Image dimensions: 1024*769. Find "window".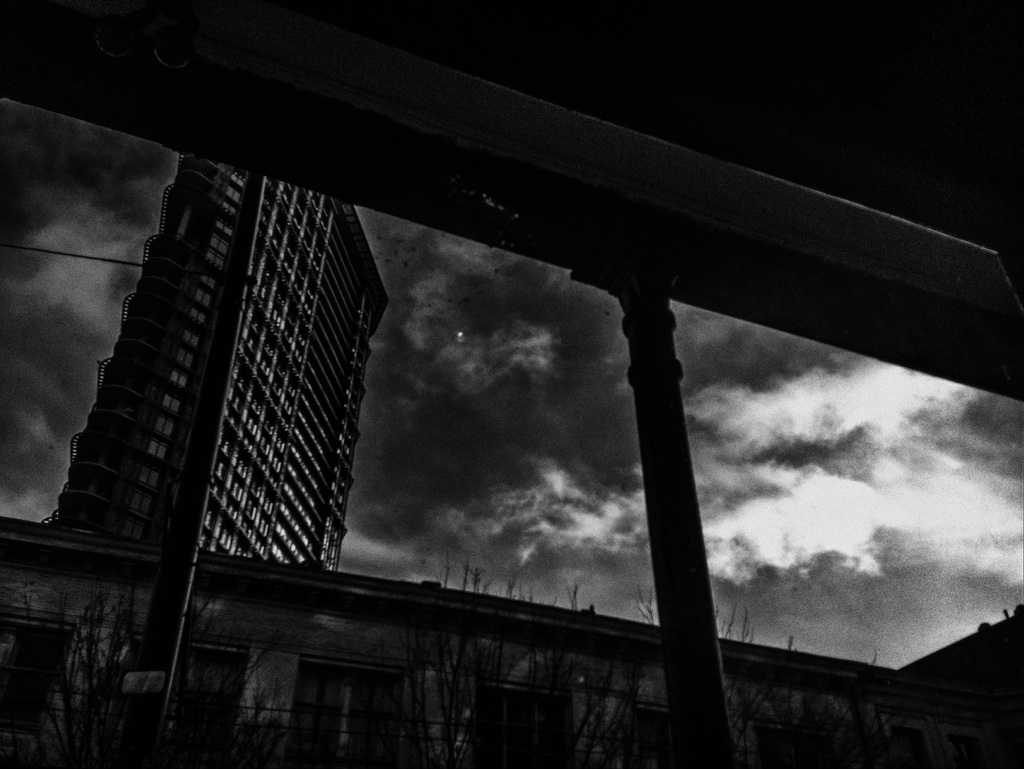
<bbox>56, 74, 986, 732</bbox>.
